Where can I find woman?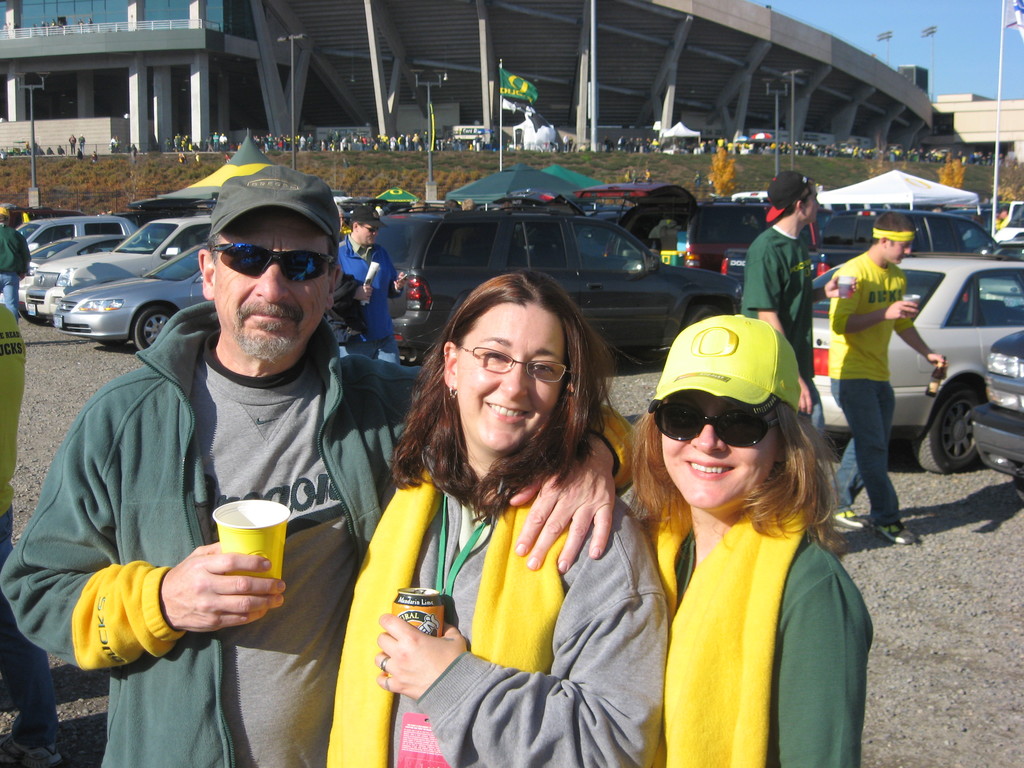
You can find it at select_region(628, 314, 872, 767).
